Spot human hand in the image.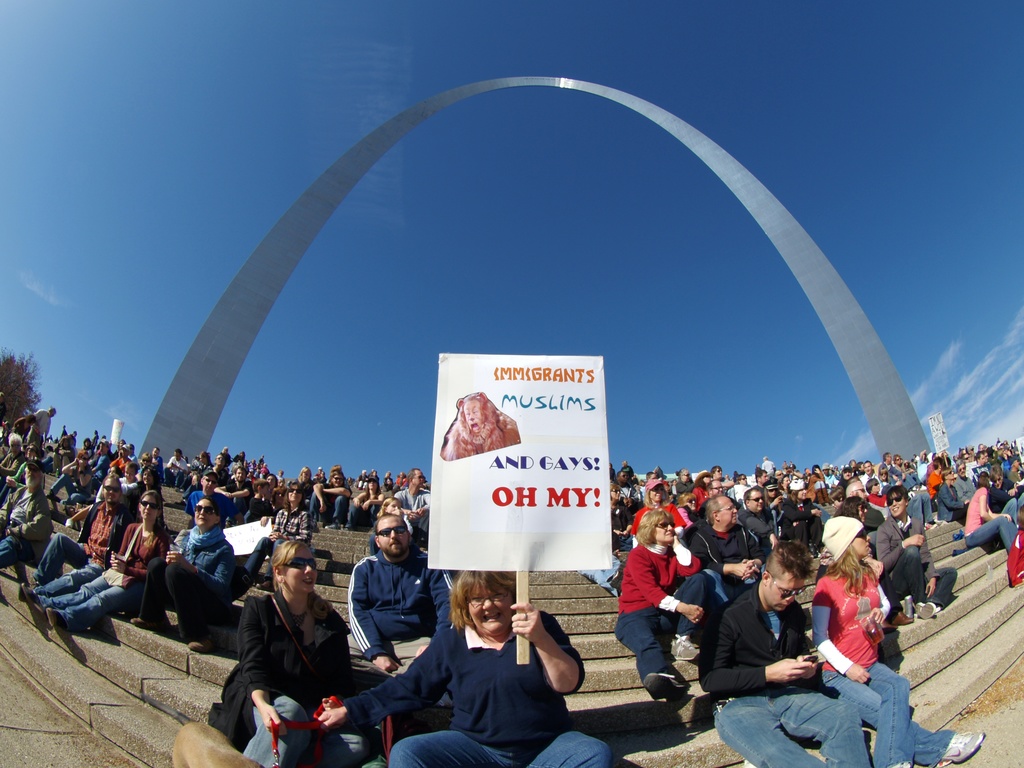
human hand found at box=[166, 550, 192, 572].
